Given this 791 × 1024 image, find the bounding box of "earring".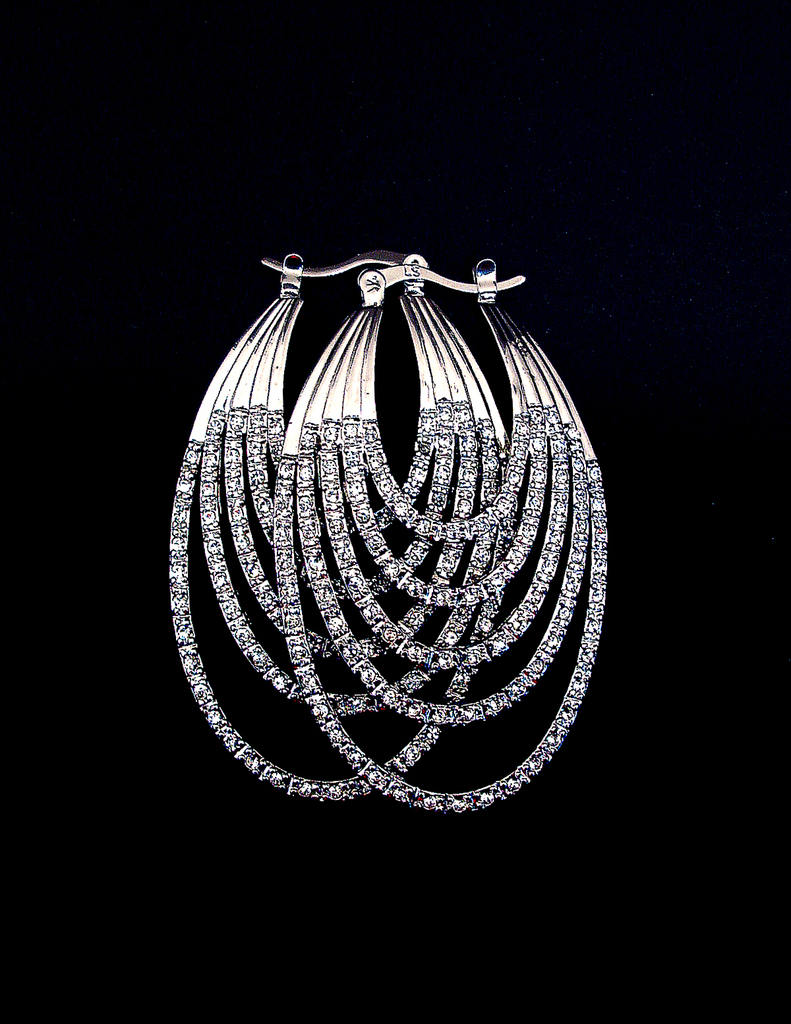
crop(167, 254, 507, 802).
